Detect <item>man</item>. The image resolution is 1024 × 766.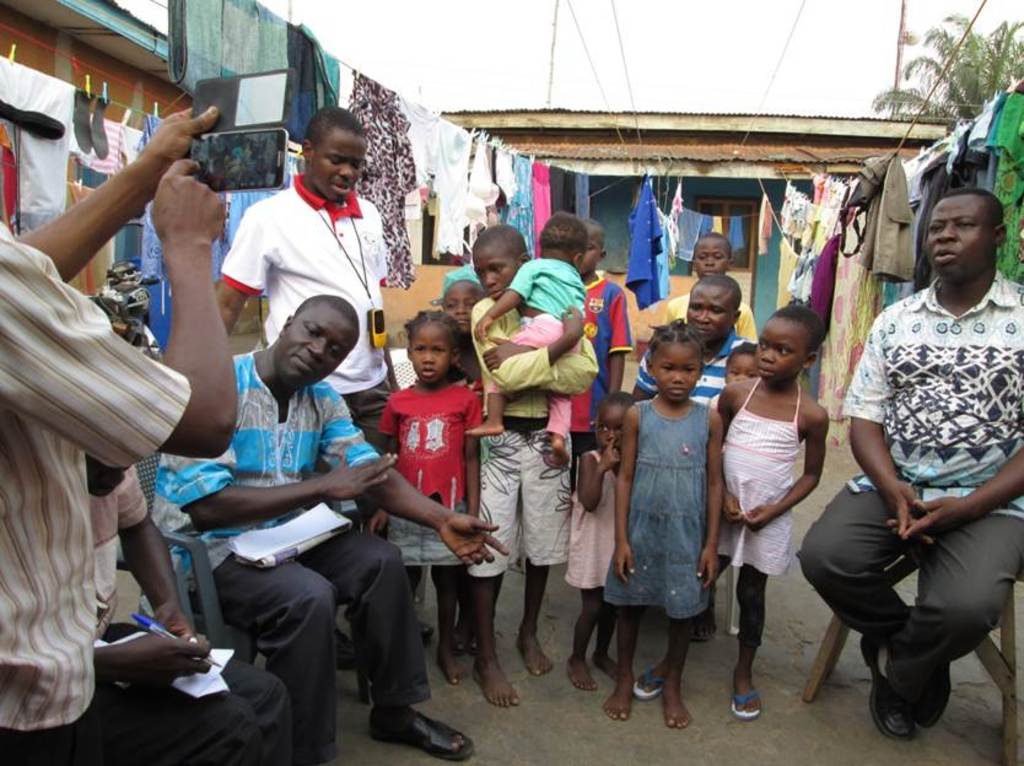
locate(813, 137, 1023, 765).
